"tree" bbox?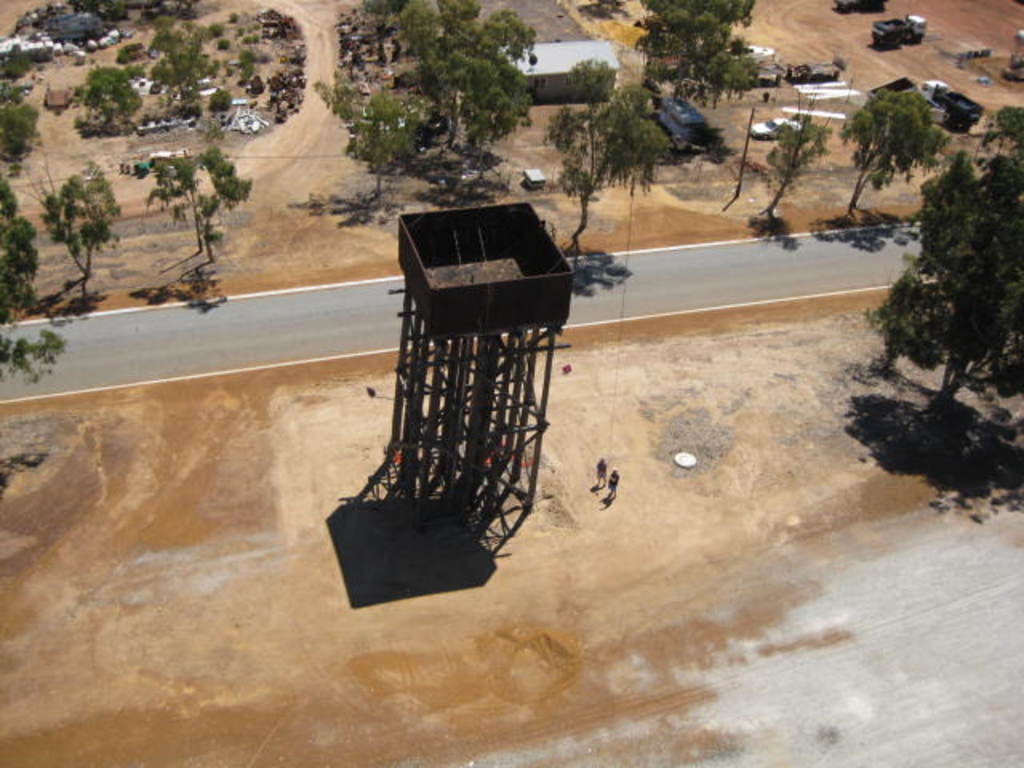
[left=136, top=149, right=258, bottom=264]
